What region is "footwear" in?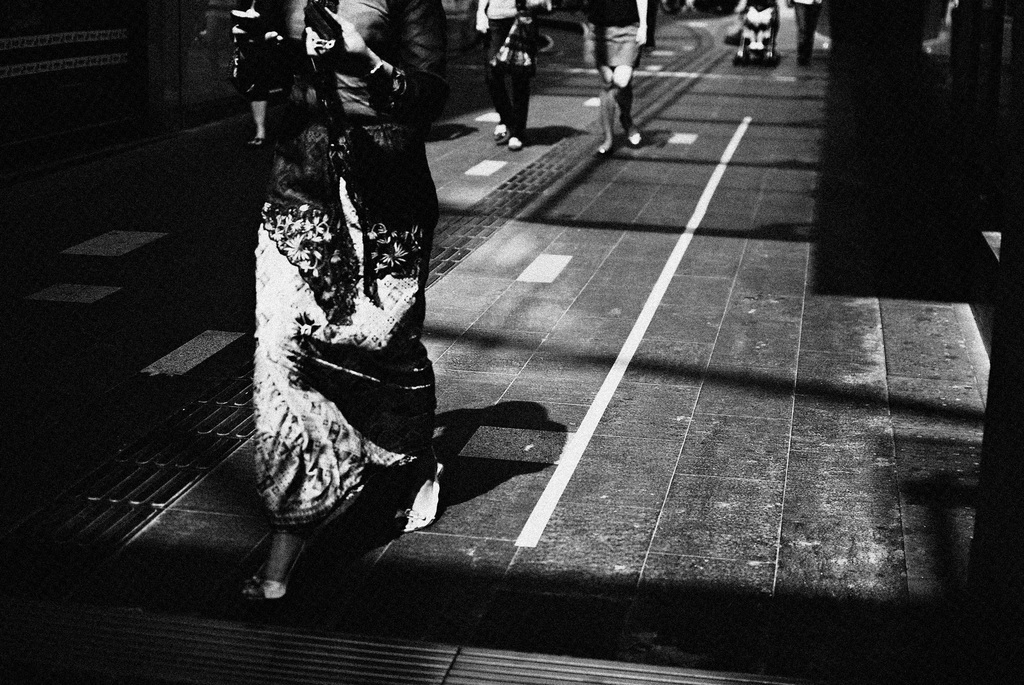
box=[624, 122, 643, 147].
